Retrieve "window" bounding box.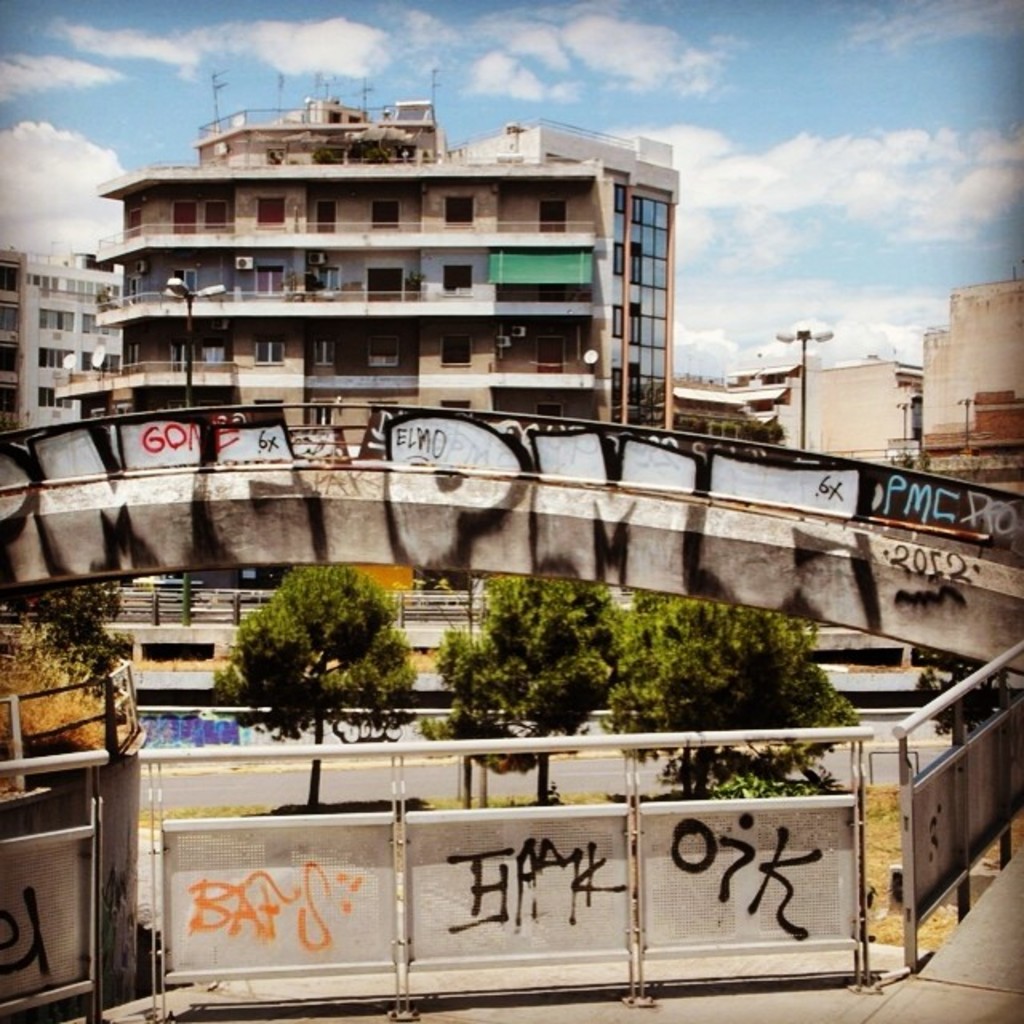
Bounding box: rect(318, 267, 342, 298).
